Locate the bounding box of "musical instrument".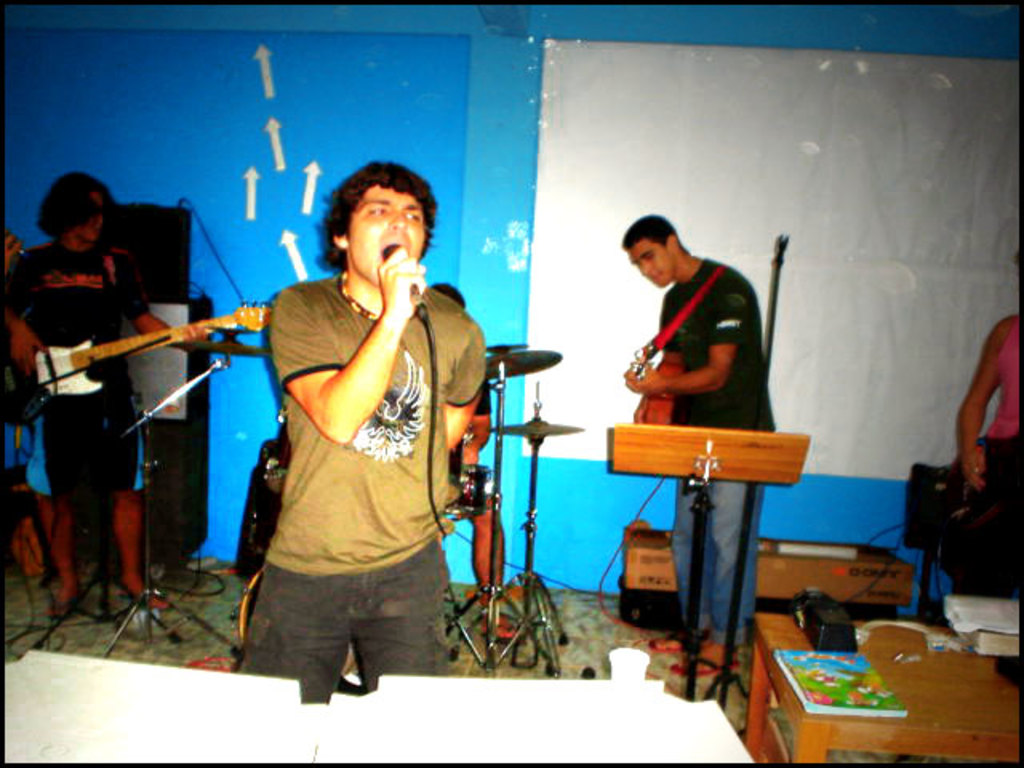
Bounding box: [486, 376, 590, 661].
